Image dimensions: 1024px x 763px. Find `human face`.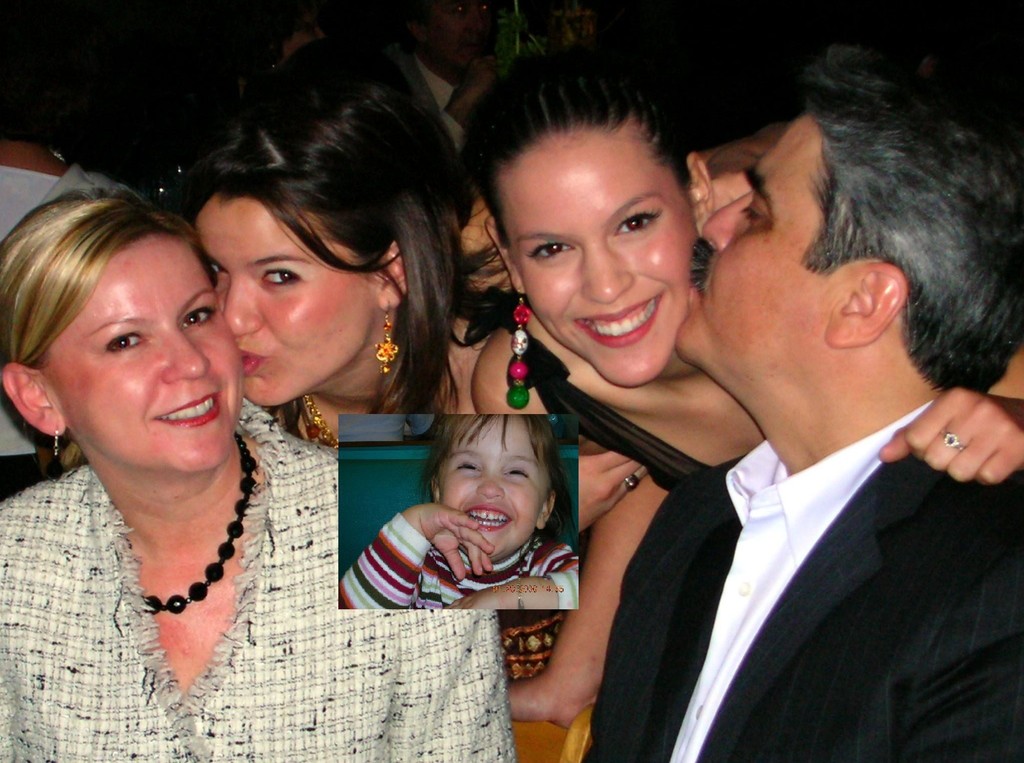
(675, 116, 817, 405).
